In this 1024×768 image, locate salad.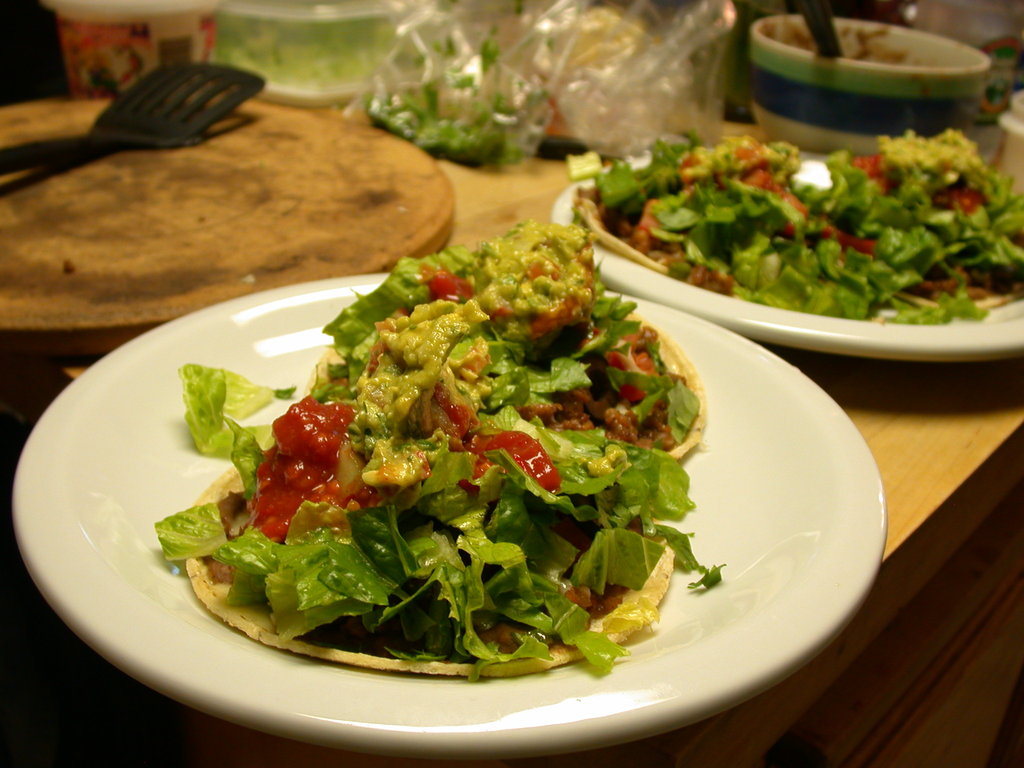
Bounding box: region(148, 205, 731, 669).
